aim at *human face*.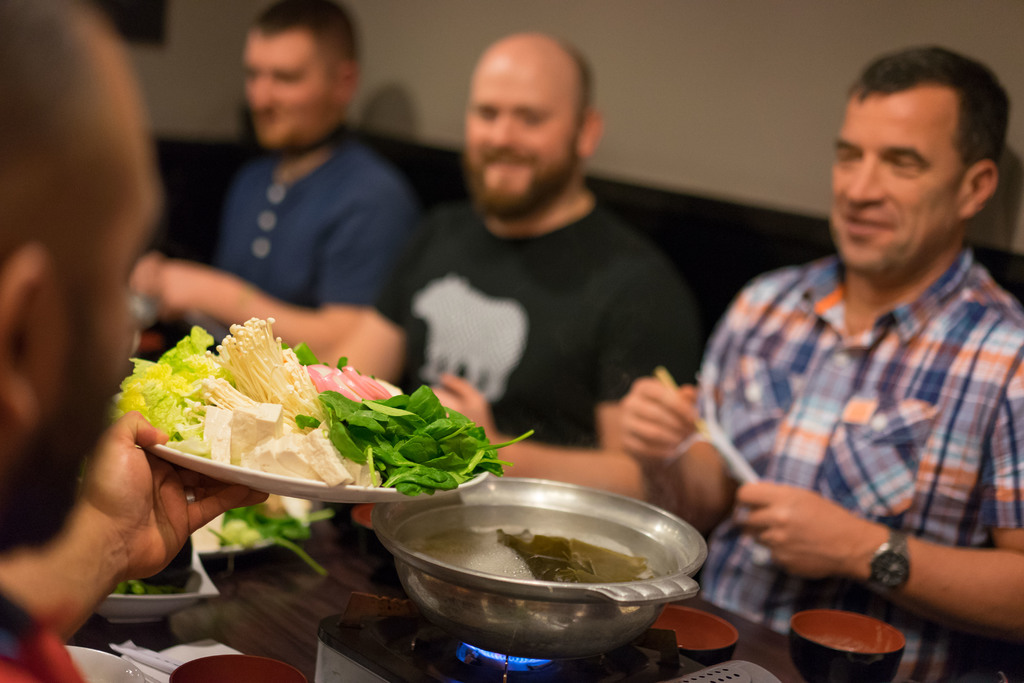
Aimed at (x1=820, y1=85, x2=963, y2=284).
